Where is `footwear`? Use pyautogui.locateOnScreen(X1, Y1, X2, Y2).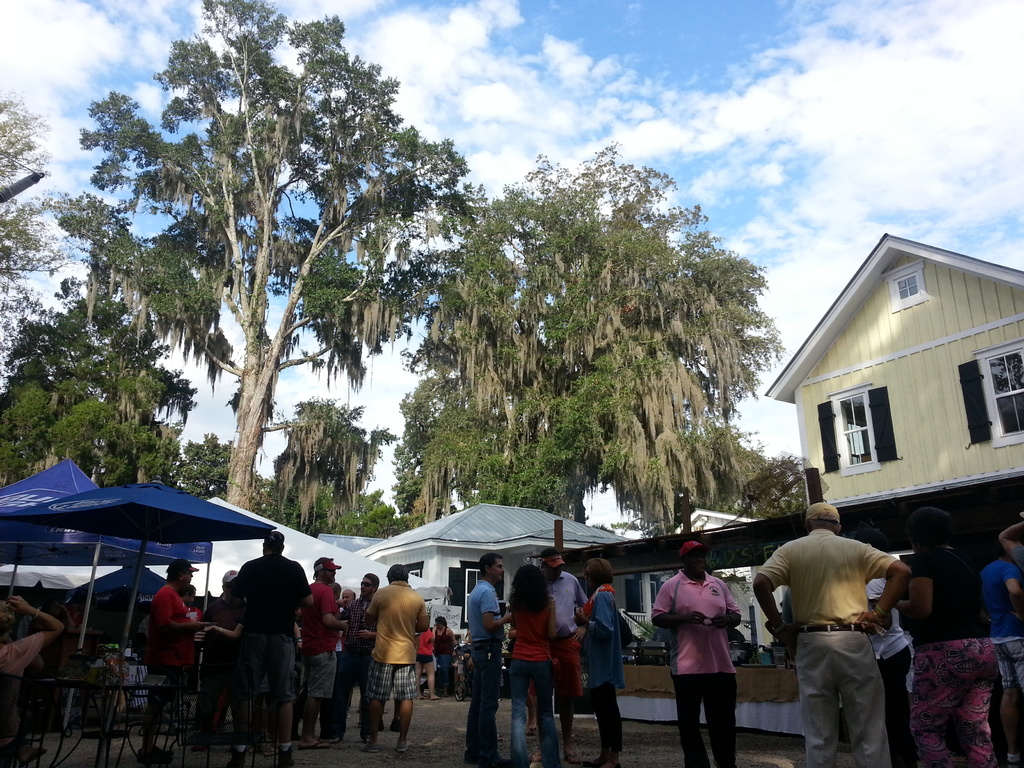
pyautogui.locateOnScreen(18, 744, 50, 767).
